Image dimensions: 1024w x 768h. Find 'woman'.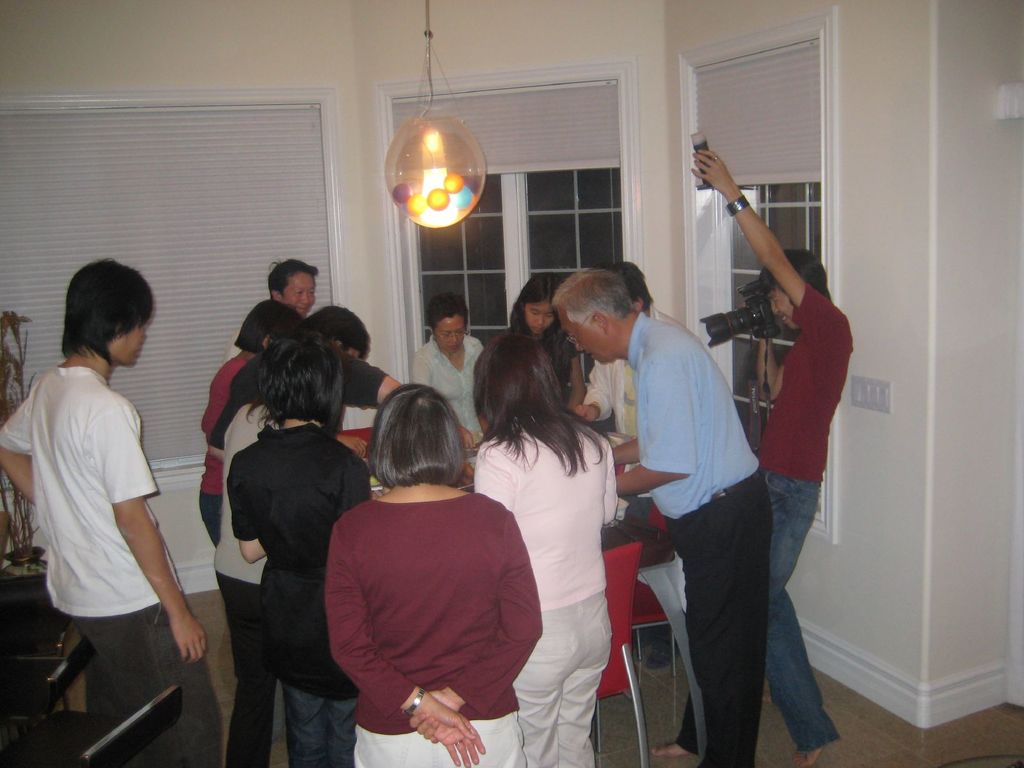
crop(494, 275, 587, 407).
